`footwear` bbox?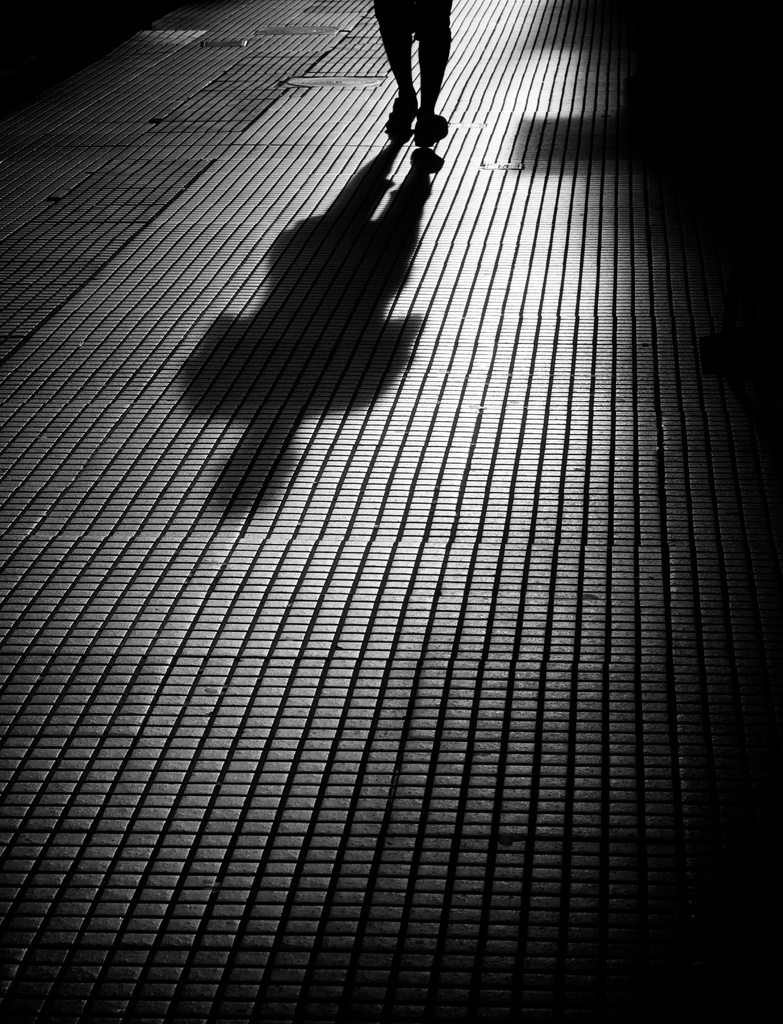
left=380, top=95, right=417, bottom=141
